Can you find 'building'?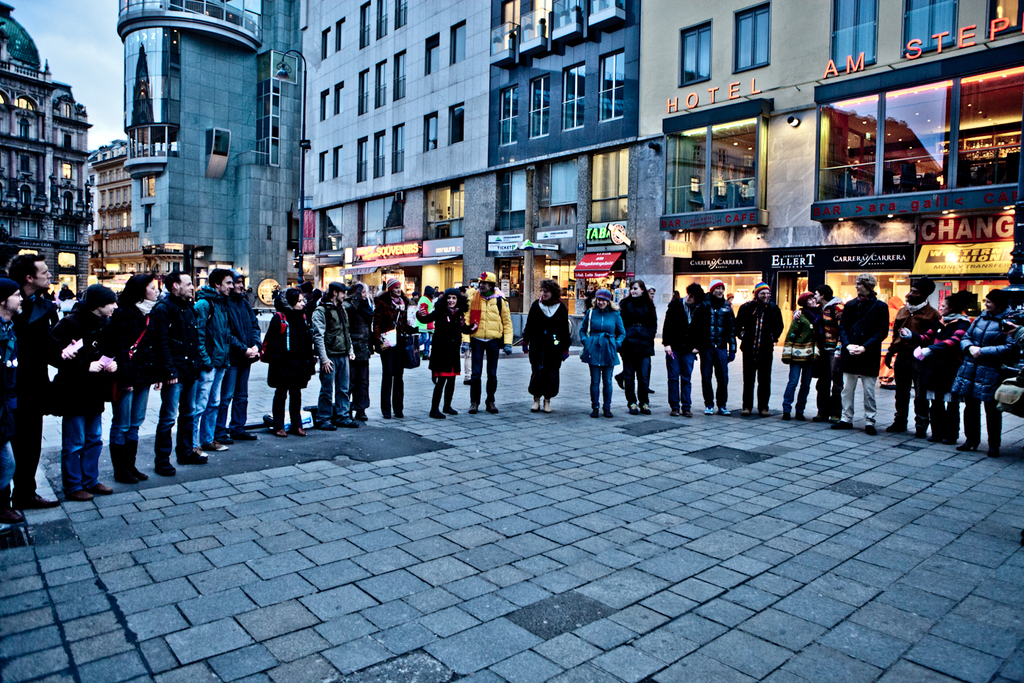
Yes, bounding box: detection(0, 3, 83, 316).
